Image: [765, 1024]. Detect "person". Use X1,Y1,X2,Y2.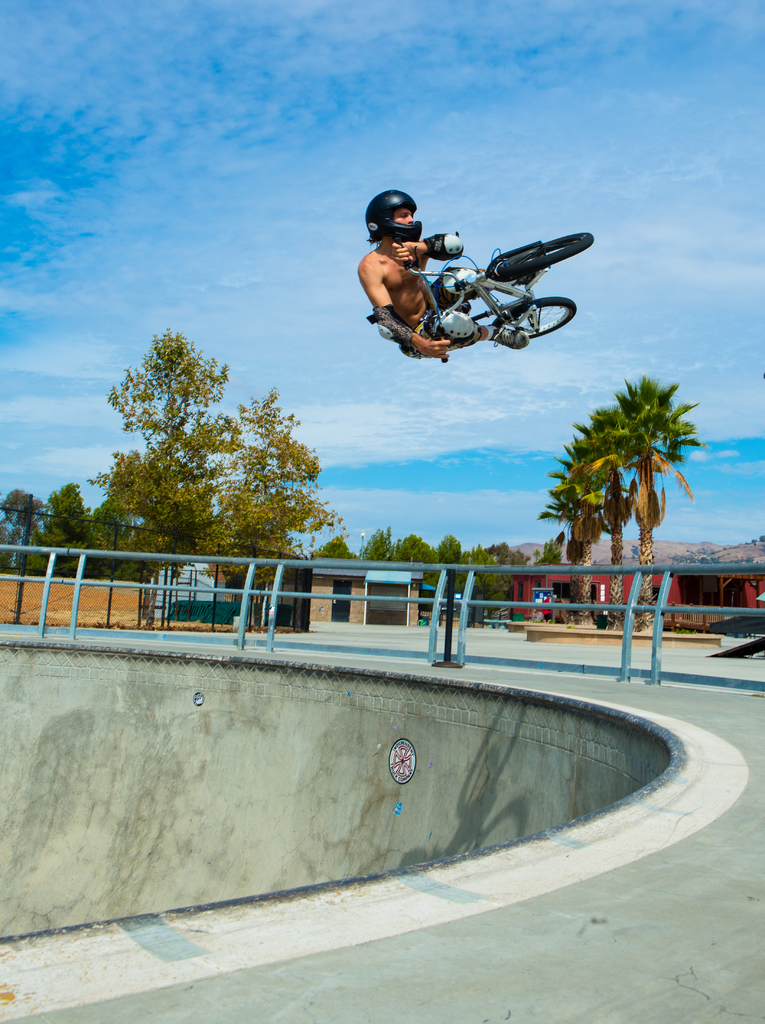
341,188,506,365.
